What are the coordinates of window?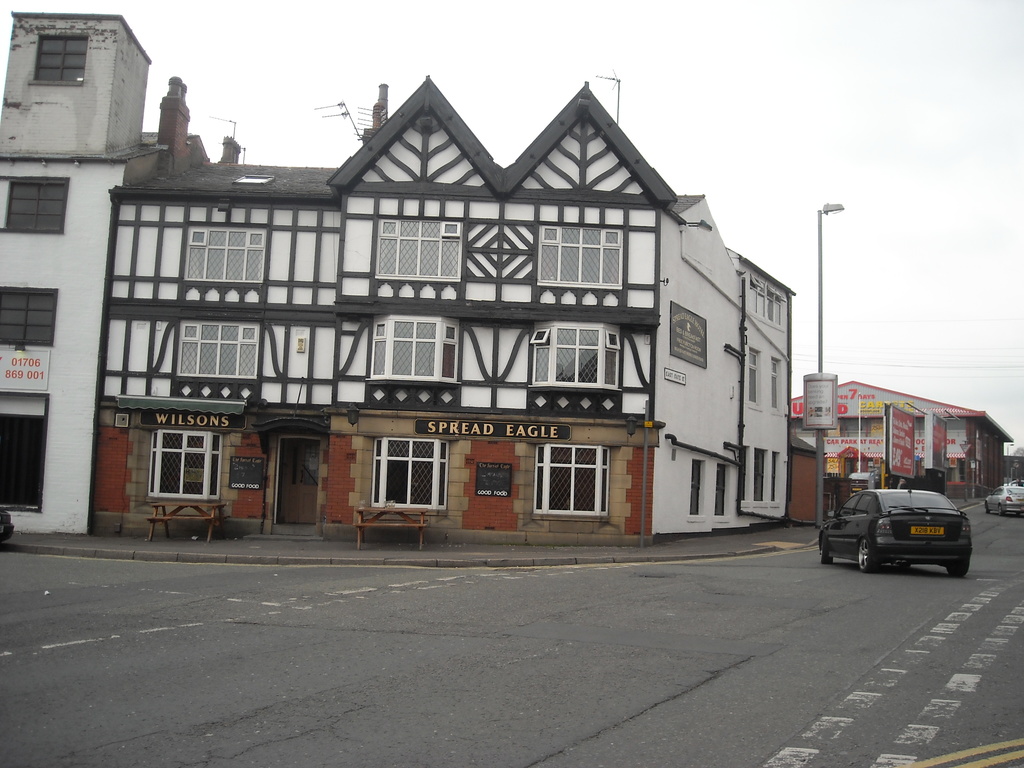
region(756, 448, 767, 500).
